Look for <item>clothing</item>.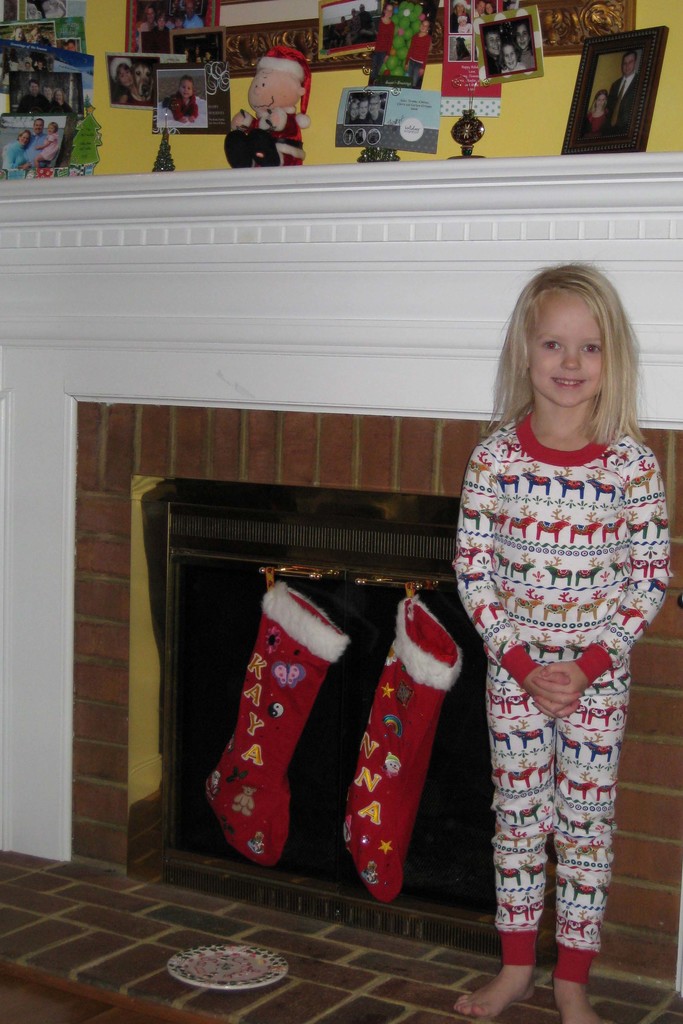
Found: [14,93,49,113].
